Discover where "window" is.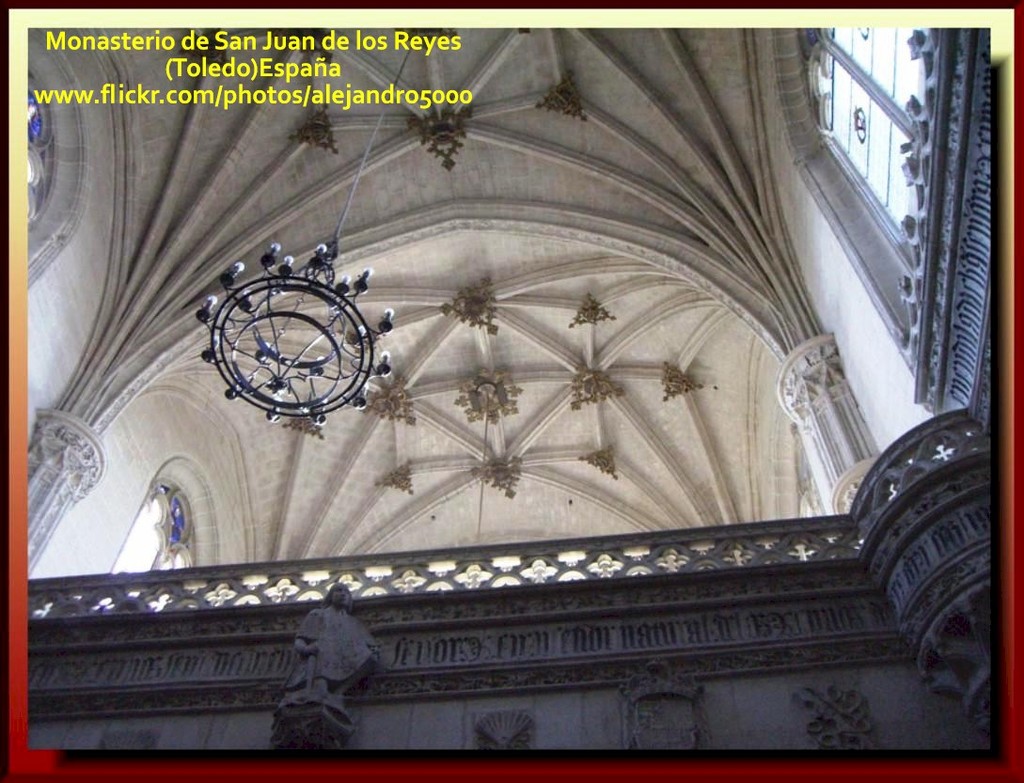
Discovered at pyautogui.locateOnScreen(115, 484, 198, 572).
